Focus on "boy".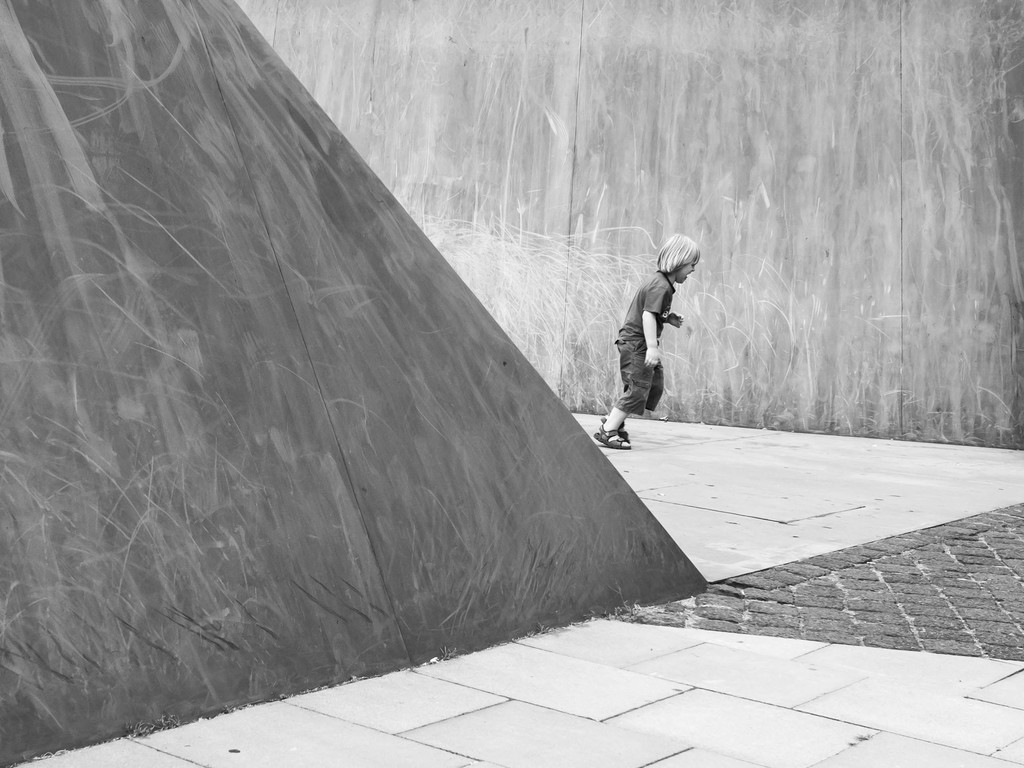
Focused at {"x1": 590, "y1": 239, "x2": 710, "y2": 444}.
